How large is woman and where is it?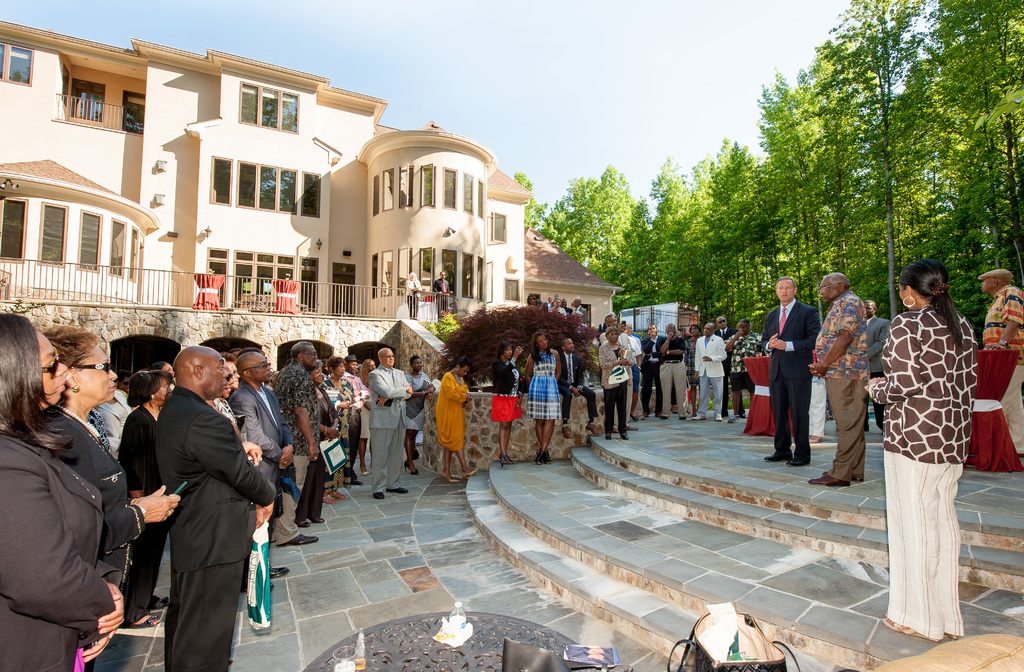
Bounding box: bbox=[404, 270, 422, 322].
